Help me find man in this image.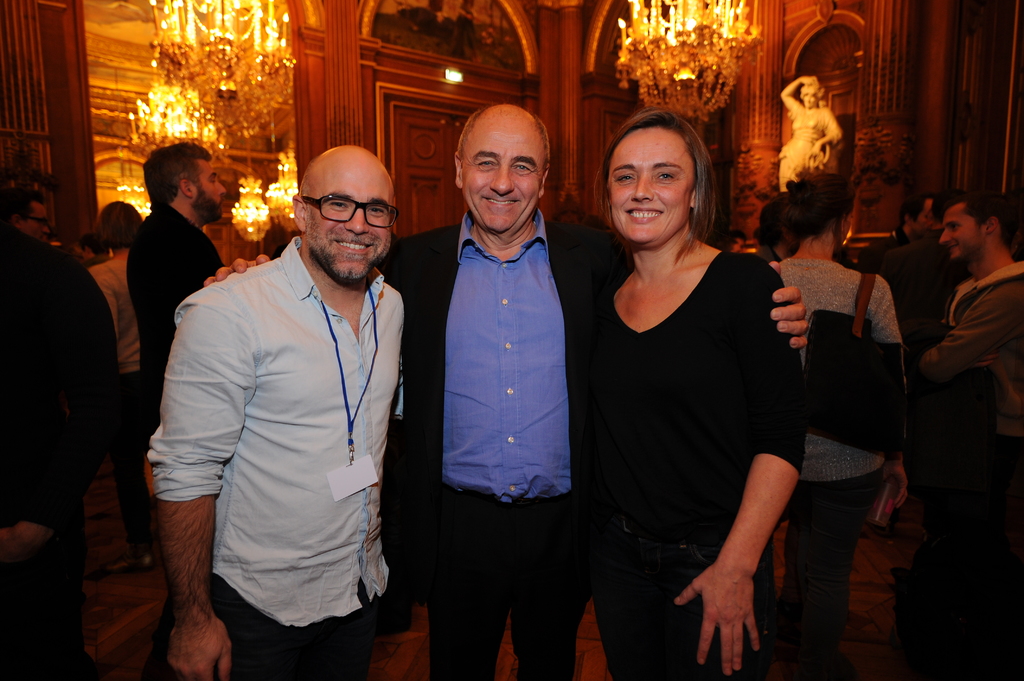
Found it: pyautogui.locateOnScreen(862, 194, 932, 264).
